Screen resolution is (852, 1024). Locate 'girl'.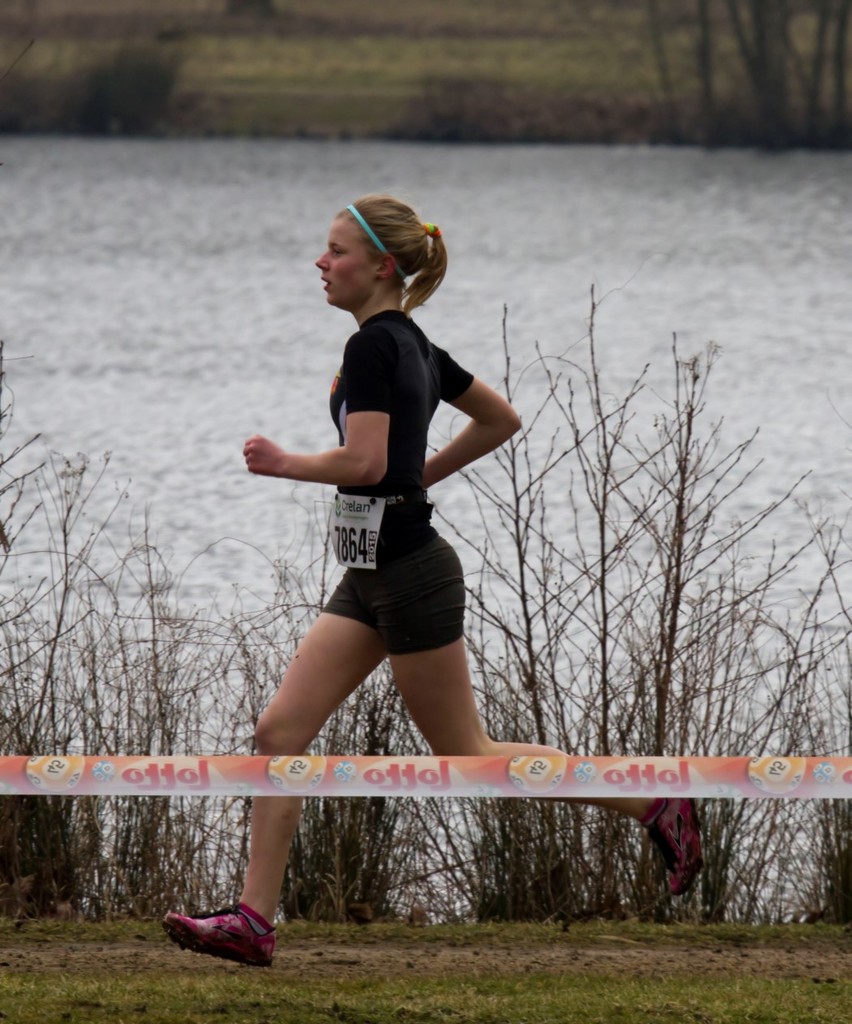
<box>163,197,709,967</box>.
